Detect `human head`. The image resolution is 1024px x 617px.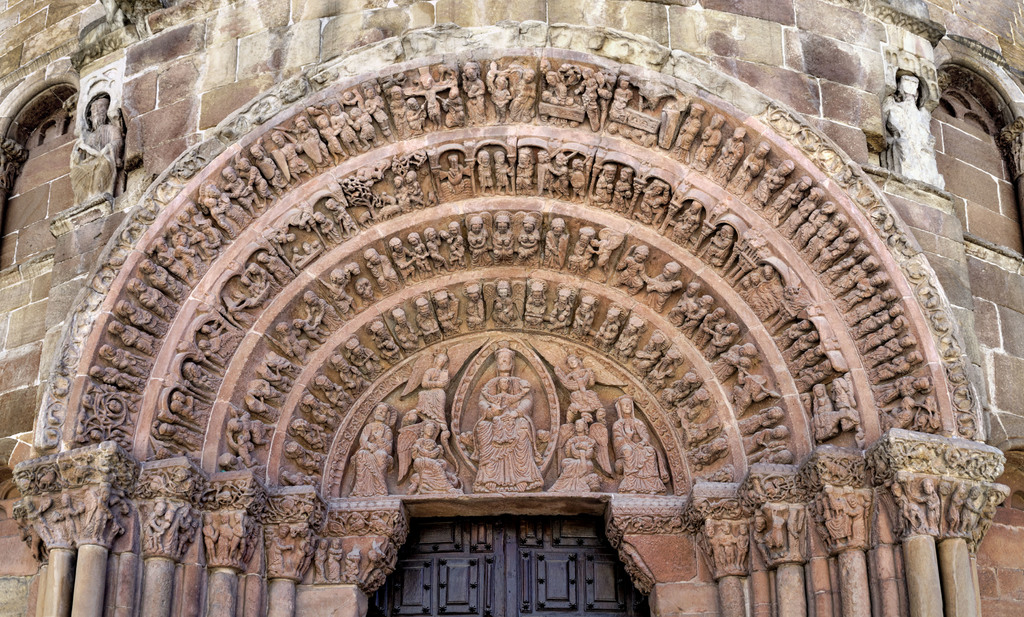
416, 298, 428, 314.
